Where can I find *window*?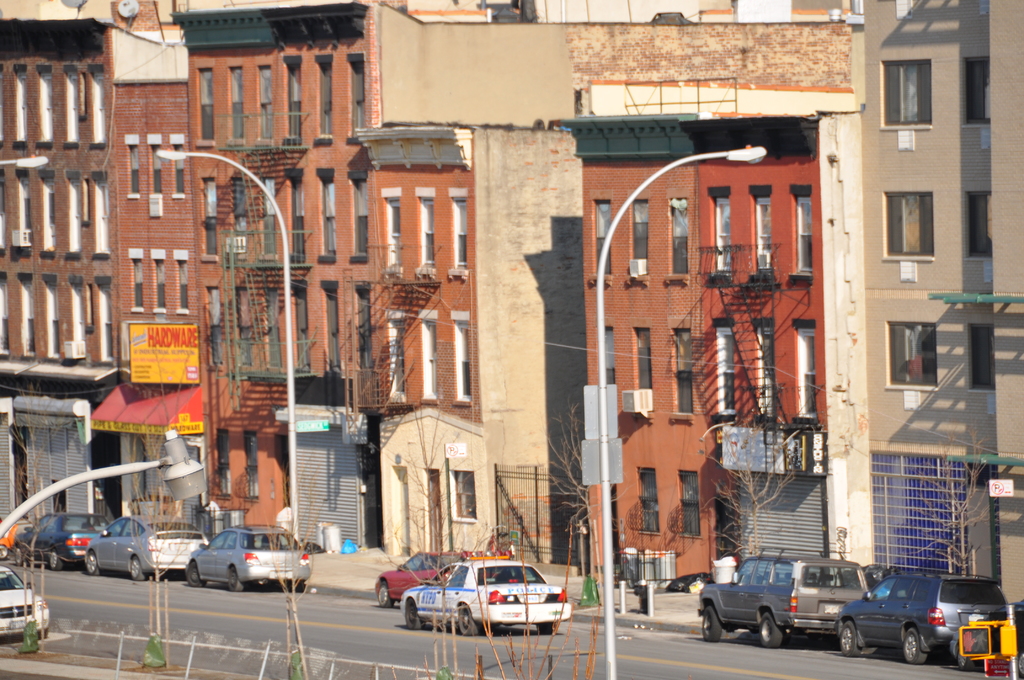
You can find it at crop(15, 269, 35, 360).
